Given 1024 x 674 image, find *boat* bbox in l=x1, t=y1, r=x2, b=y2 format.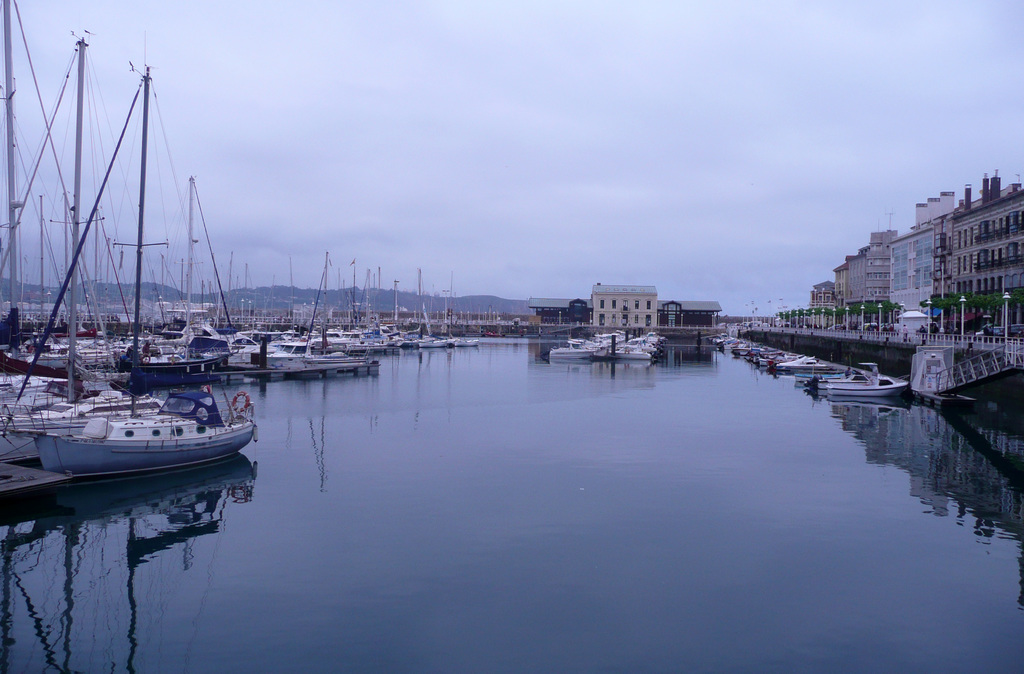
l=133, t=248, r=357, b=357.
